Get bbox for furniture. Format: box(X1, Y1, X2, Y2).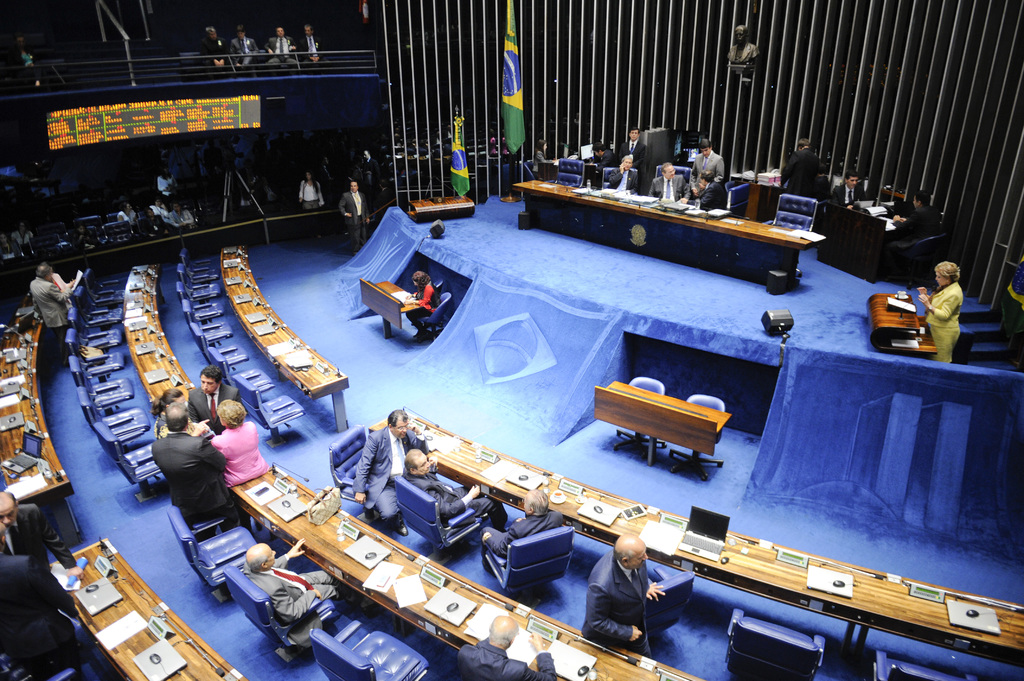
box(190, 319, 235, 362).
